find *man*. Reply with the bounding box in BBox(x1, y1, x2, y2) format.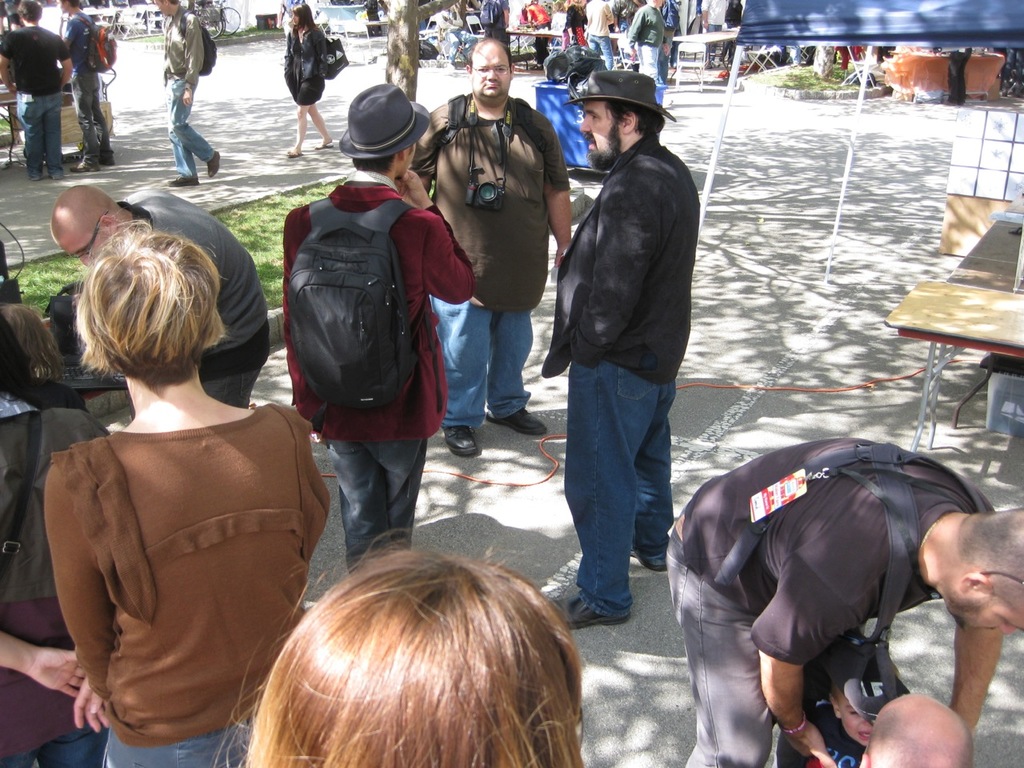
BBox(405, 32, 574, 458).
